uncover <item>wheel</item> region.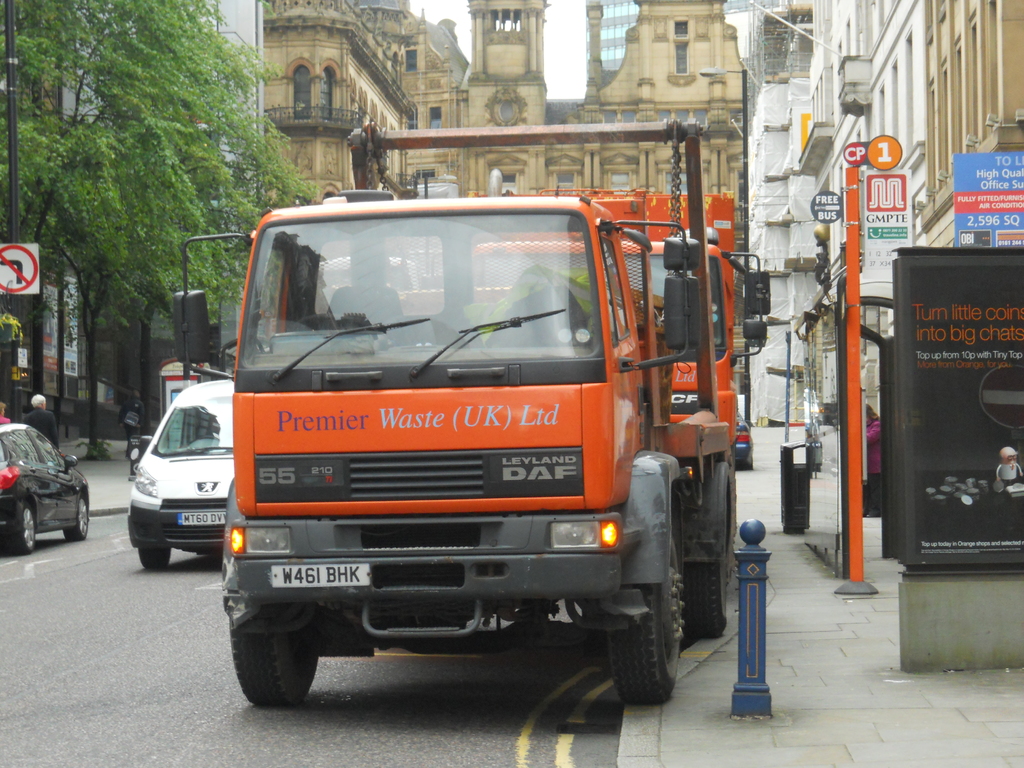
Uncovered: [left=12, top=502, right=35, bottom=553].
